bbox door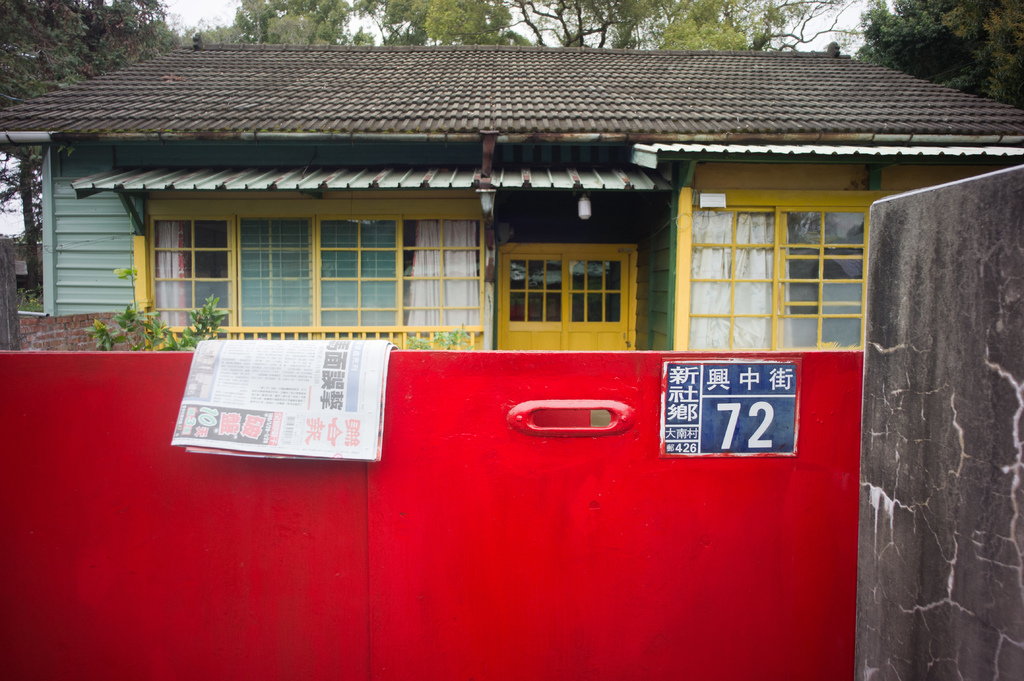
detection(495, 244, 632, 353)
